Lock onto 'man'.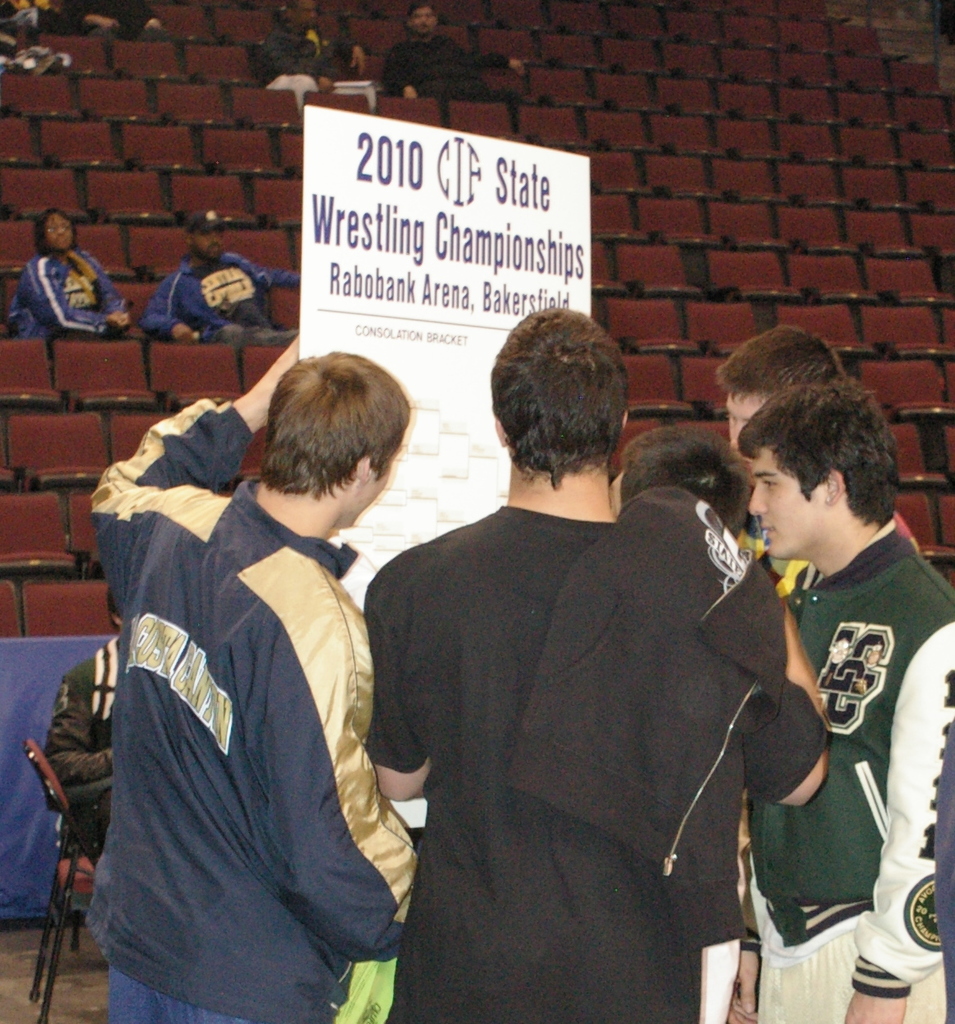
Locked: 383/0/526/129.
